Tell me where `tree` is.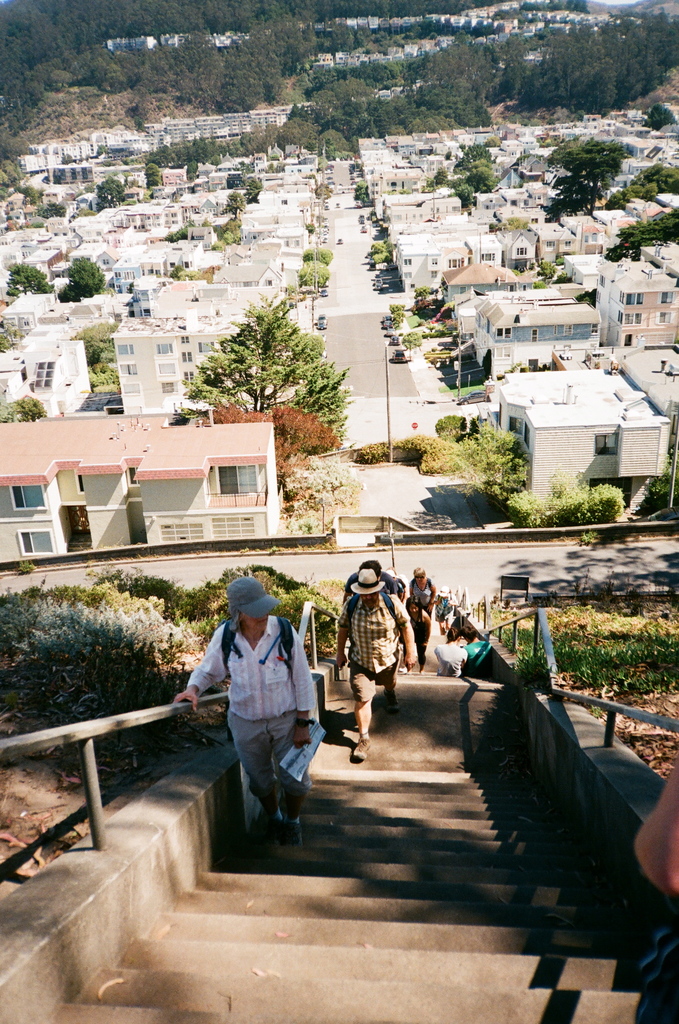
`tree` is at crop(582, 483, 625, 524).
